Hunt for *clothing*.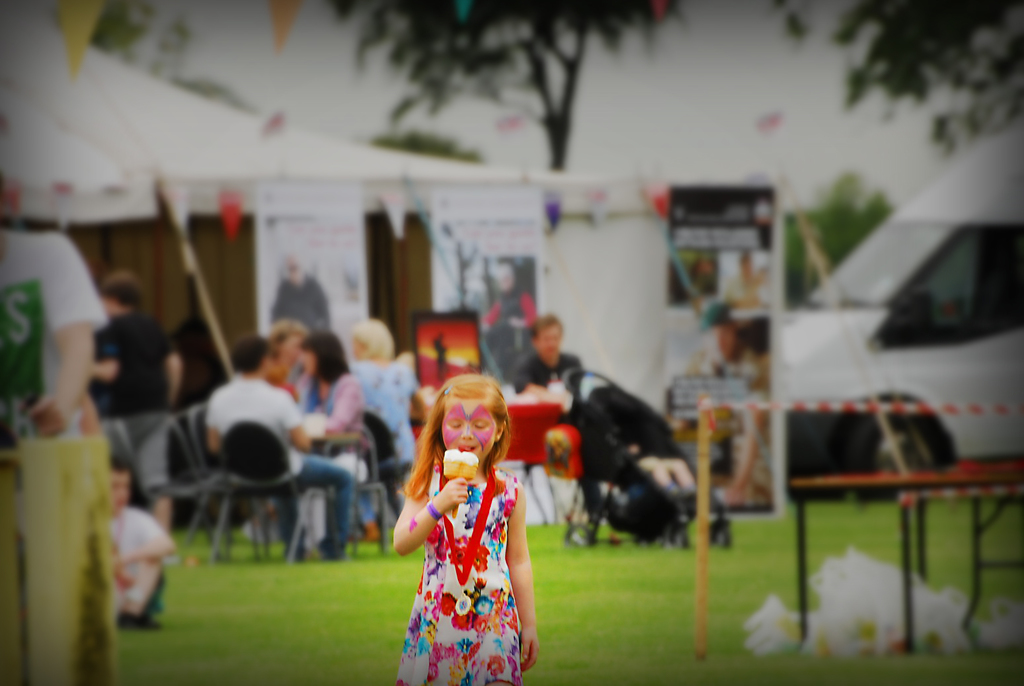
Hunted down at bbox=(1, 229, 108, 444).
